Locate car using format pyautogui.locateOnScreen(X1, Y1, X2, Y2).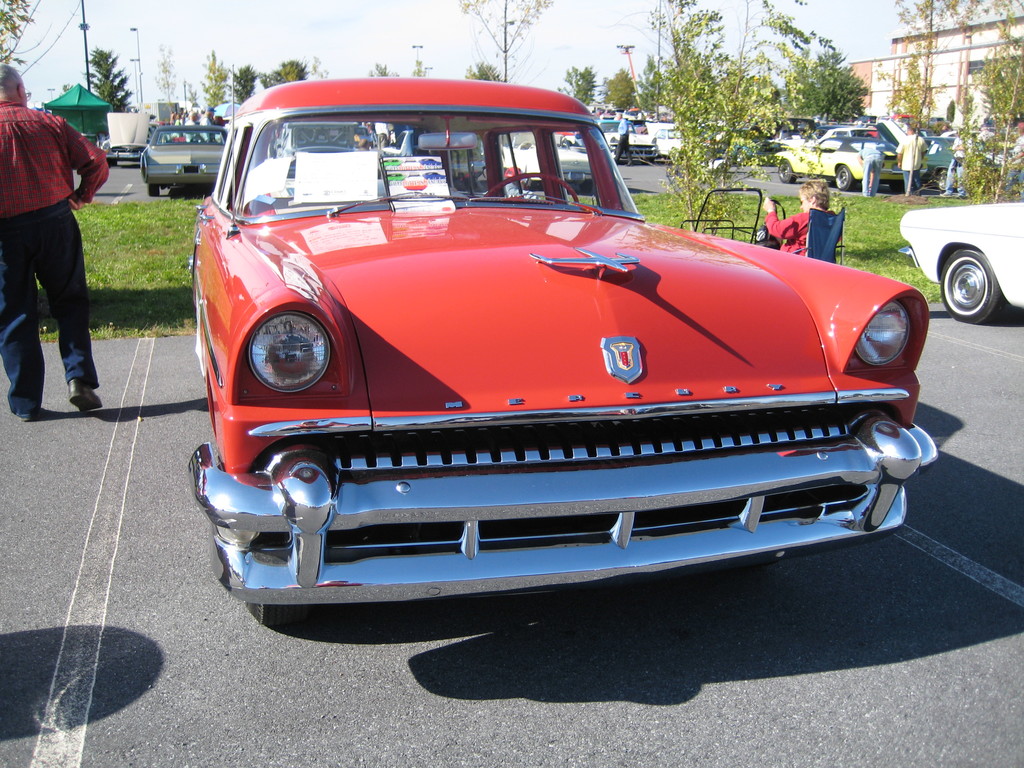
pyautogui.locateOnScreen(920, 132, 987, 192).
